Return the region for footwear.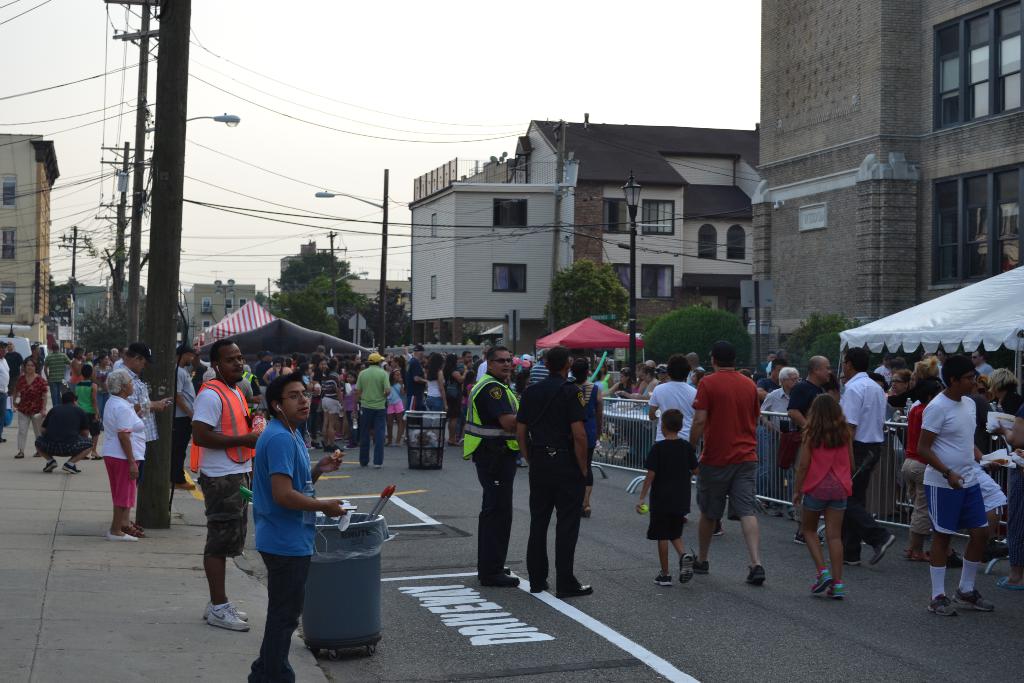
[x1=204, y1=601, x2=244, y2=632].
